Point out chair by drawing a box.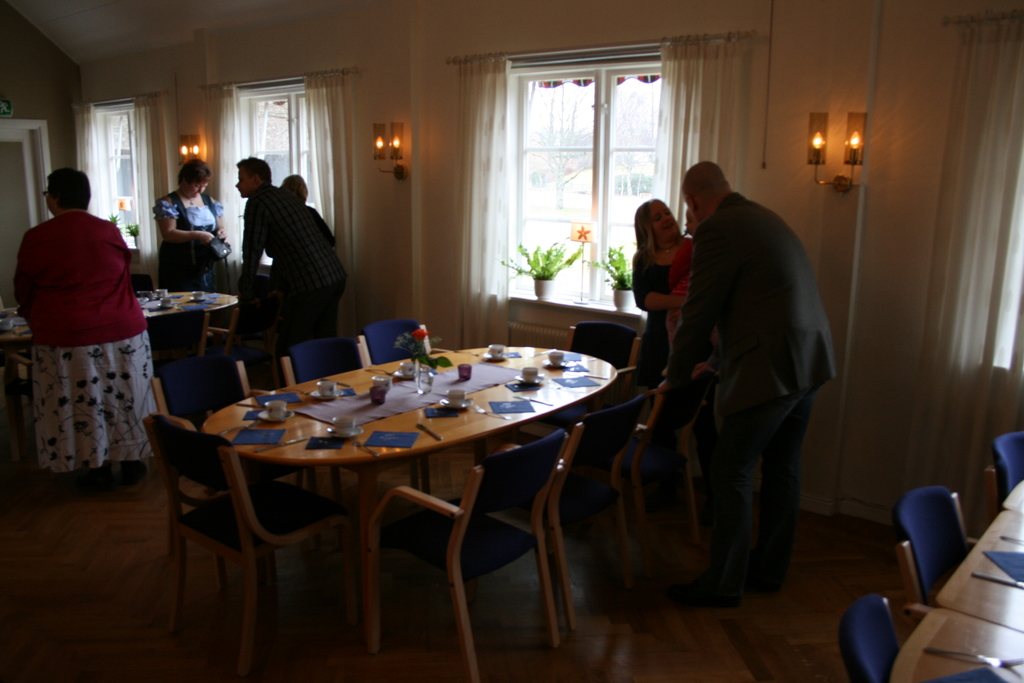
[150, 363, 325, 562].
